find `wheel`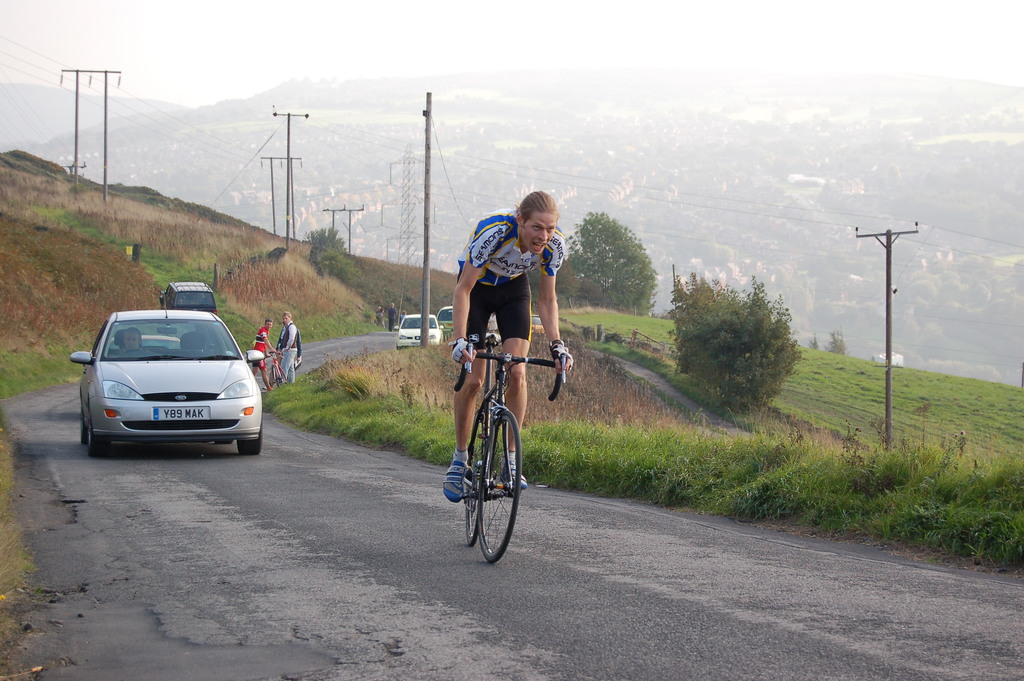
bbox=[459, 418, 490, 545]
